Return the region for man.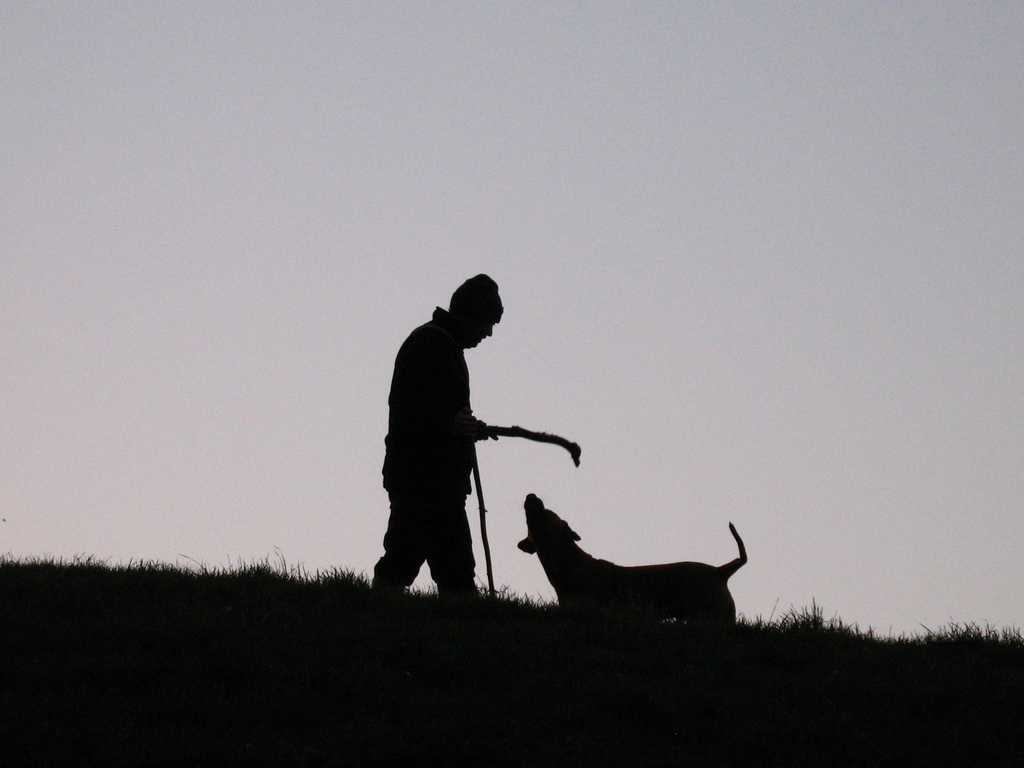
(388, 303, 573, 607).
